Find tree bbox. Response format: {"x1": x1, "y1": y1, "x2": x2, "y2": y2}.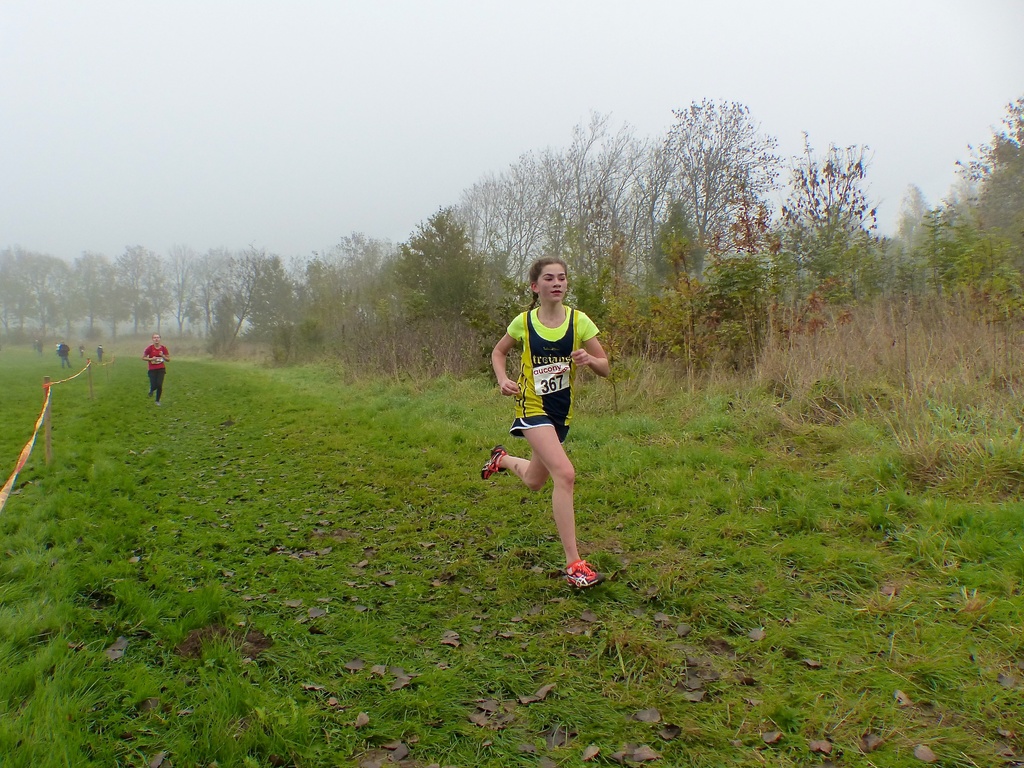
{"x1": 204, "y1": 245, "x2": 235, "y2": 329}.
